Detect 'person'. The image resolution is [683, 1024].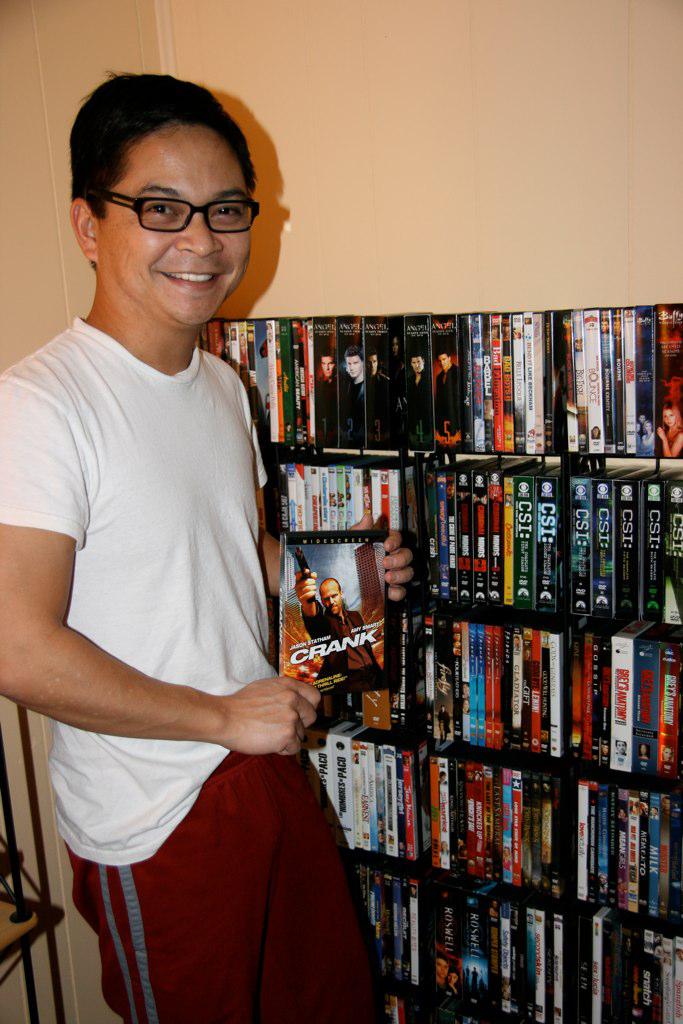
box(431, 349, 468, 418).
